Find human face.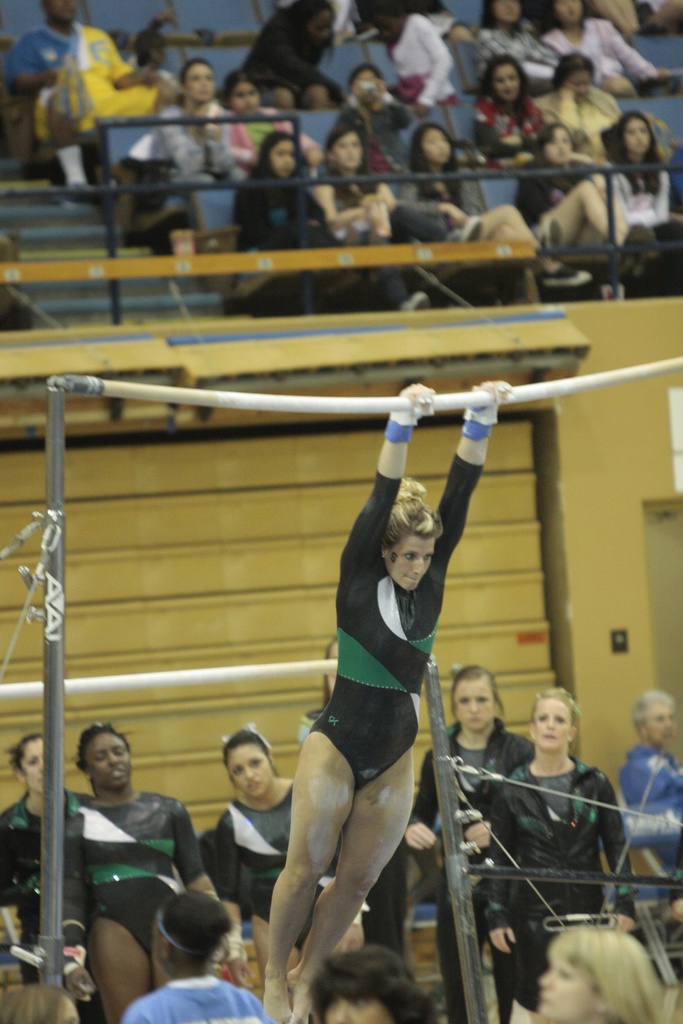
locate(543, 960, 597, 1020).
